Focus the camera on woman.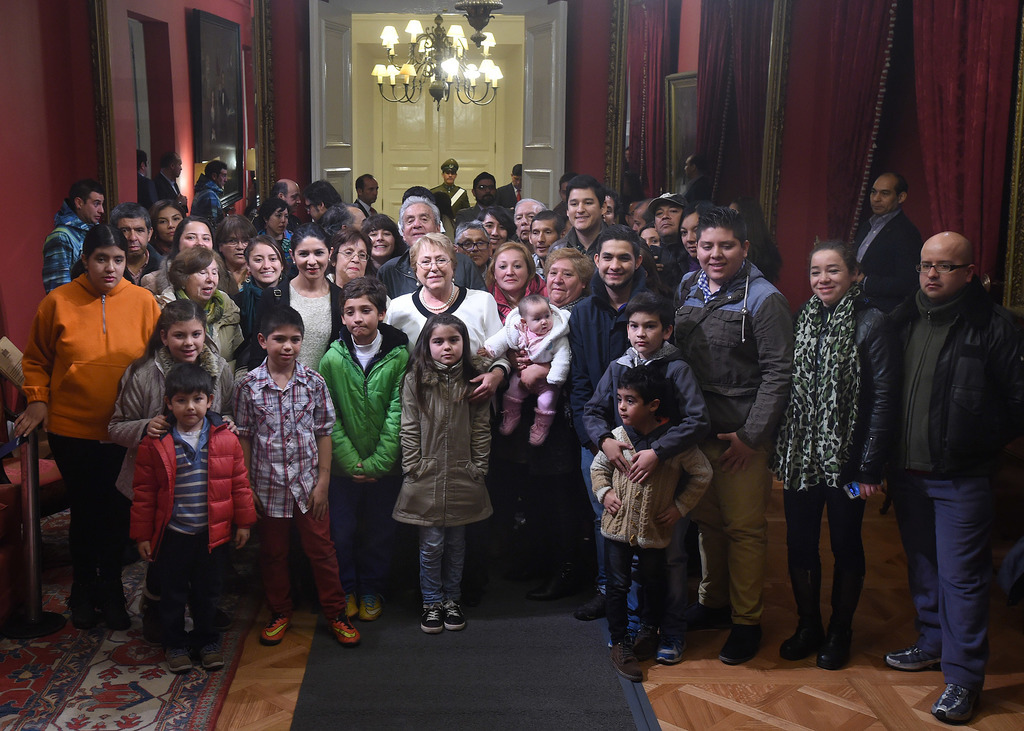
Focus region: region(12, 227, 163, 631).
